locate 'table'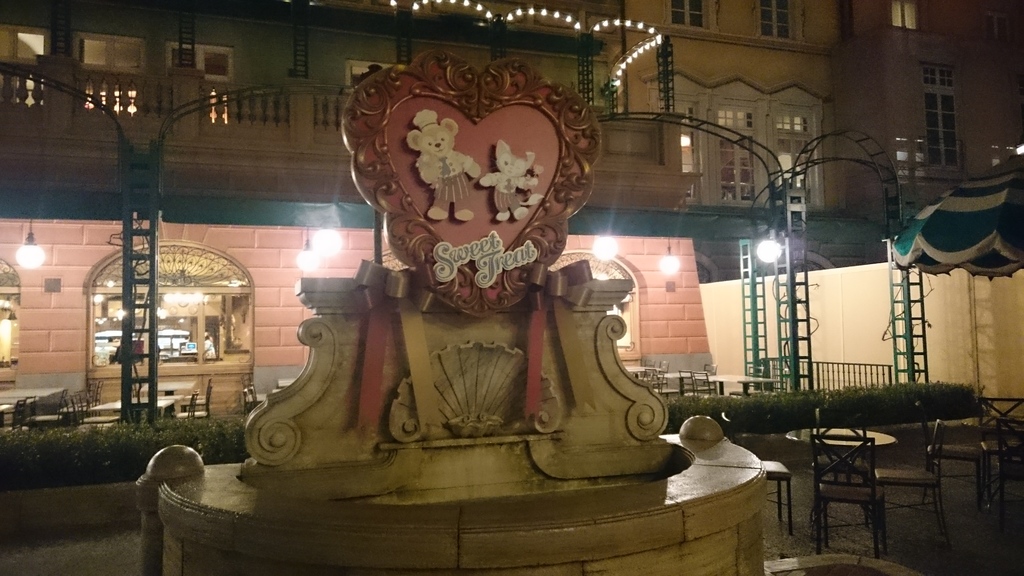
957:419:1023:432
